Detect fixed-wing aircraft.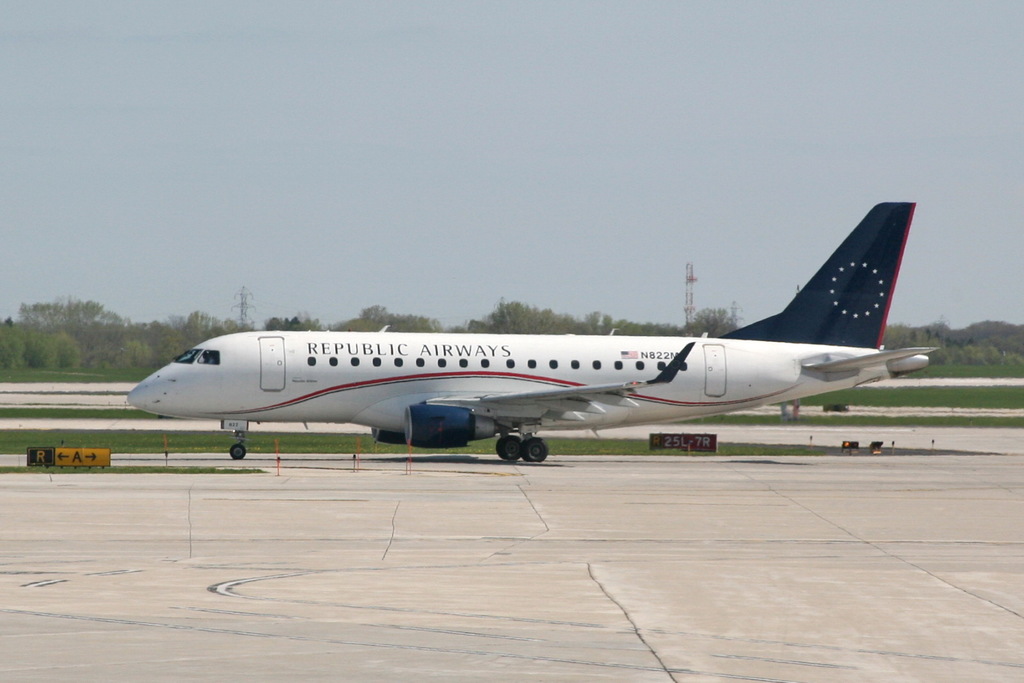
Detected at (x1=127, y1=191, x2=944, y2=465).
